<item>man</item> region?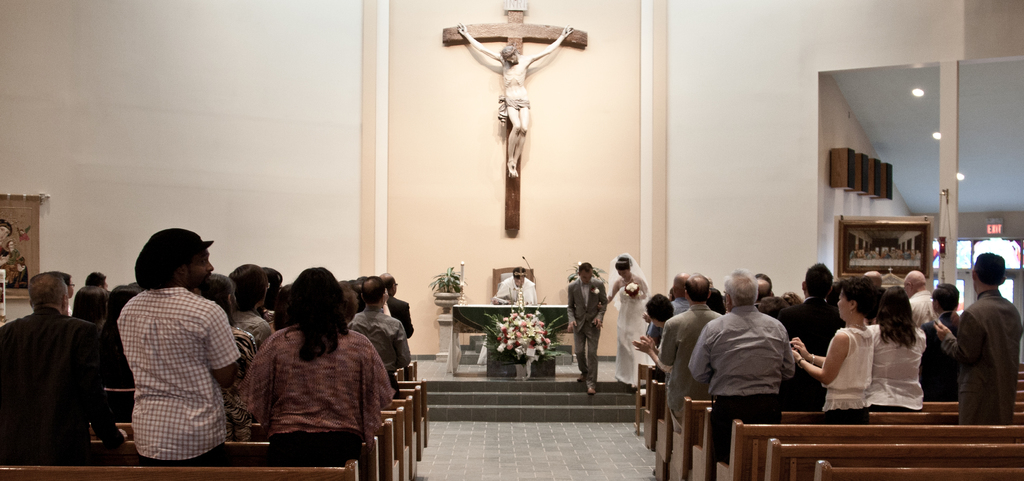
[687, 269, 799, 480]
